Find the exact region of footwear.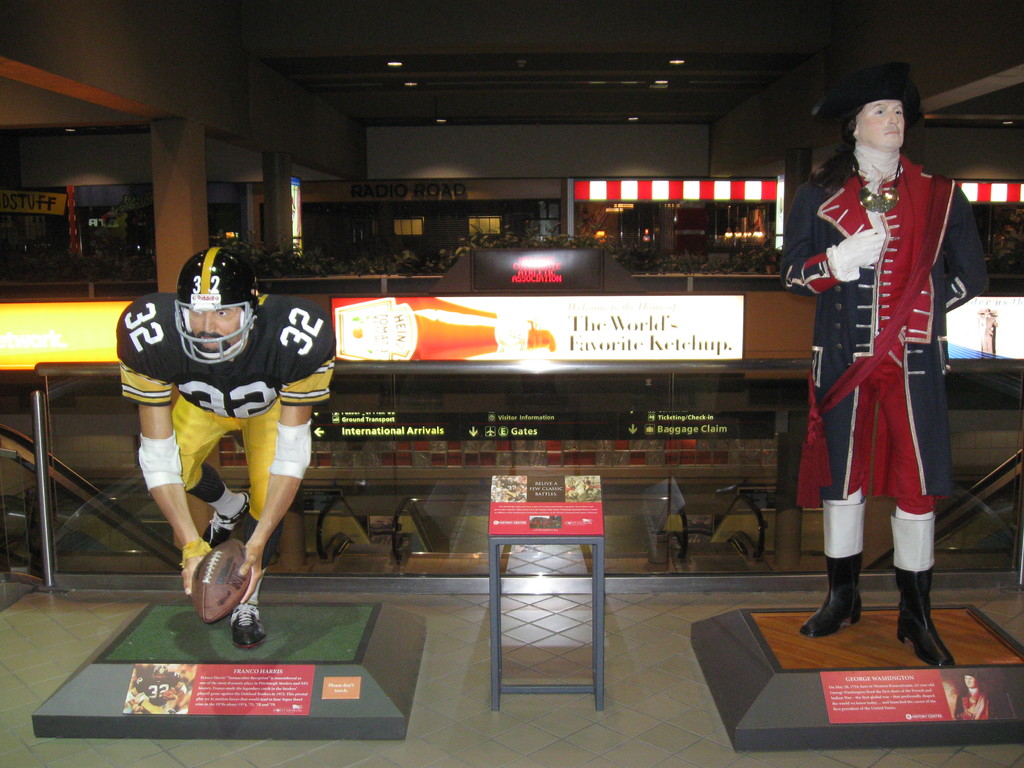
Exact region: 886,516,957,673.
